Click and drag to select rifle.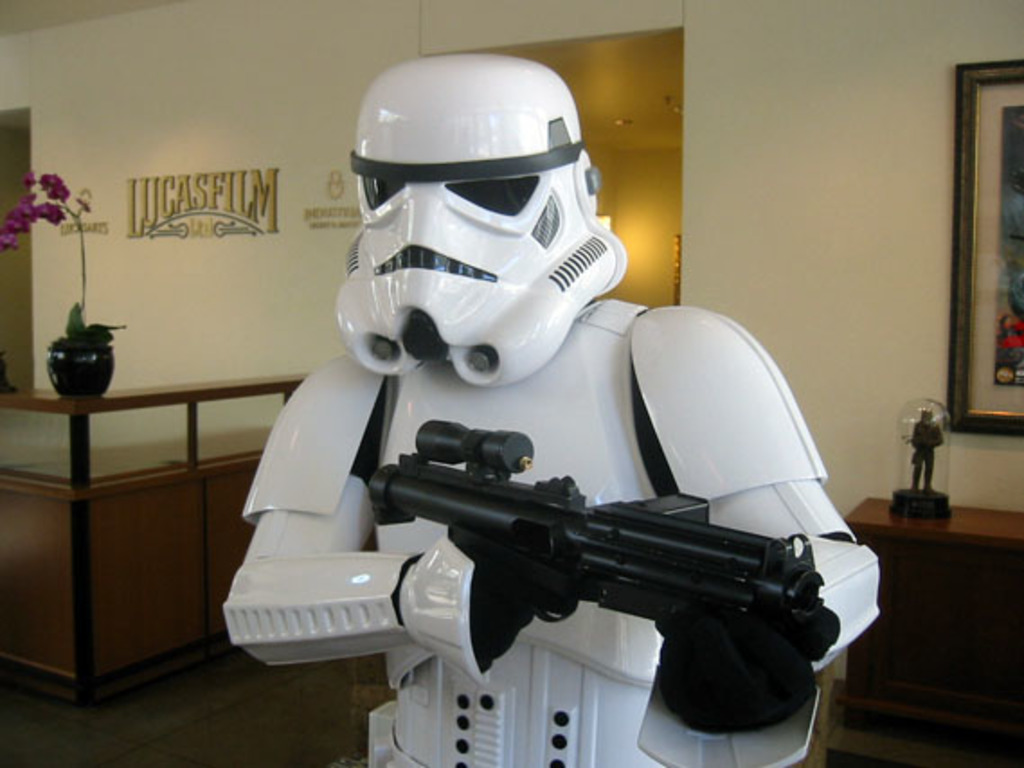
Selection: x1=364 y1=428 x2=837 y2=736.
